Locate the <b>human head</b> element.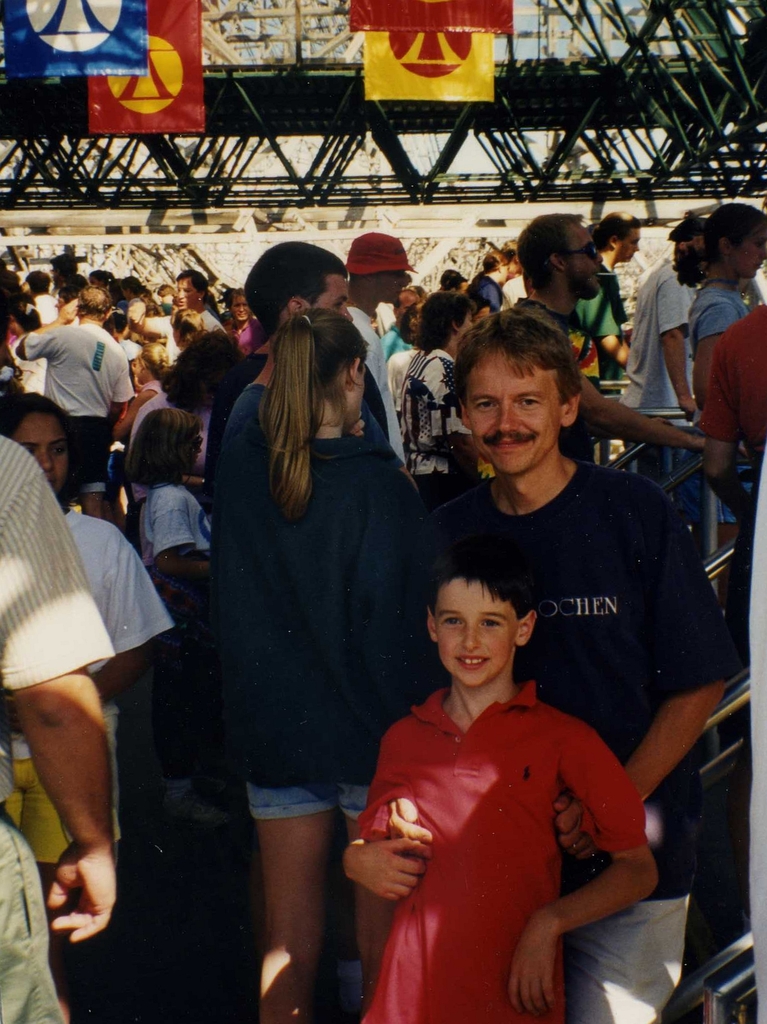
Element bbox: bbox=(456, 316, 579, 473).
